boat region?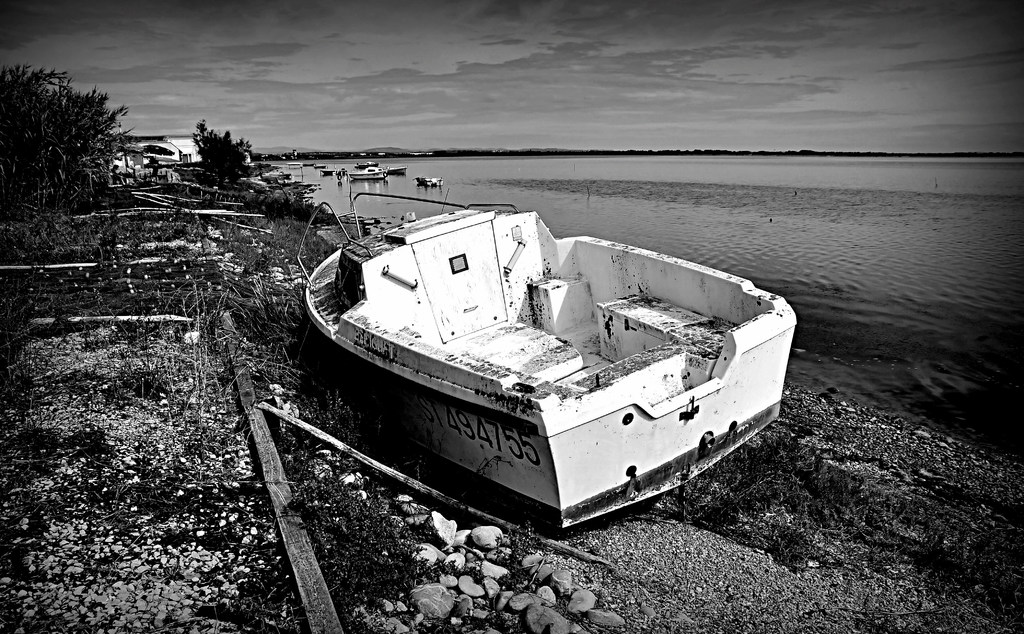
307,159,322,173
